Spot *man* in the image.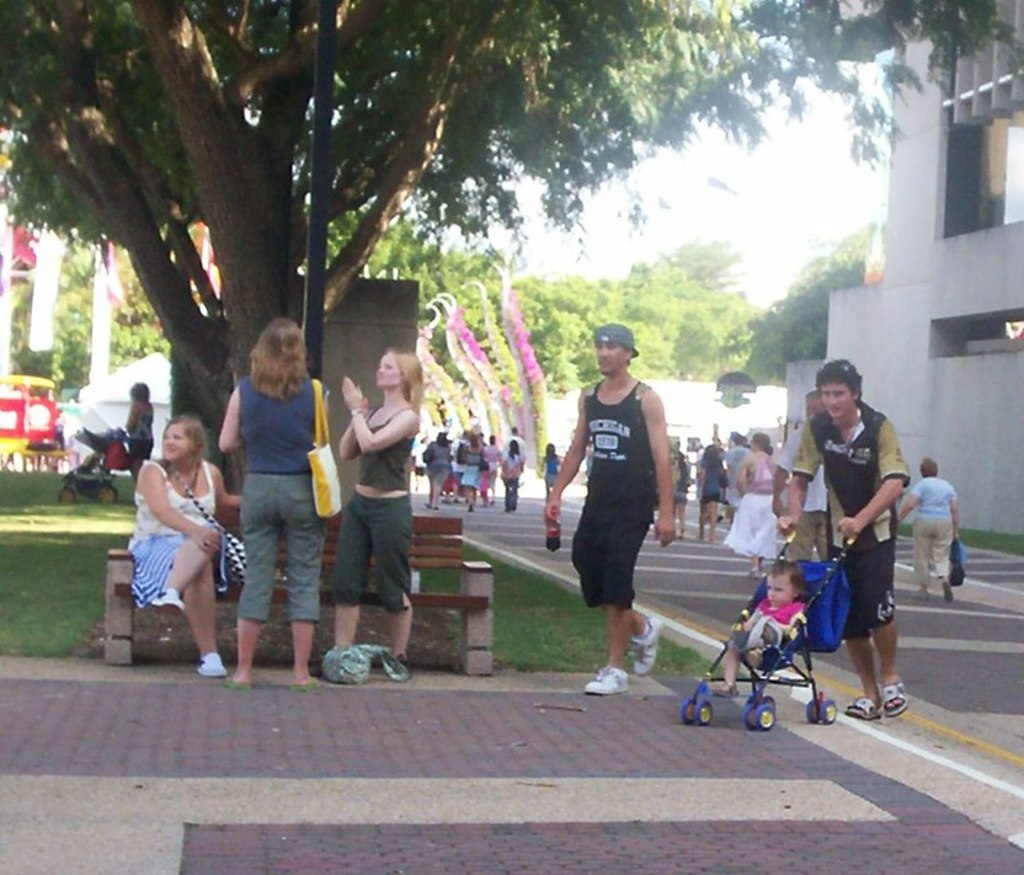
*man* found at bbox(548, 318, 677, 692).
